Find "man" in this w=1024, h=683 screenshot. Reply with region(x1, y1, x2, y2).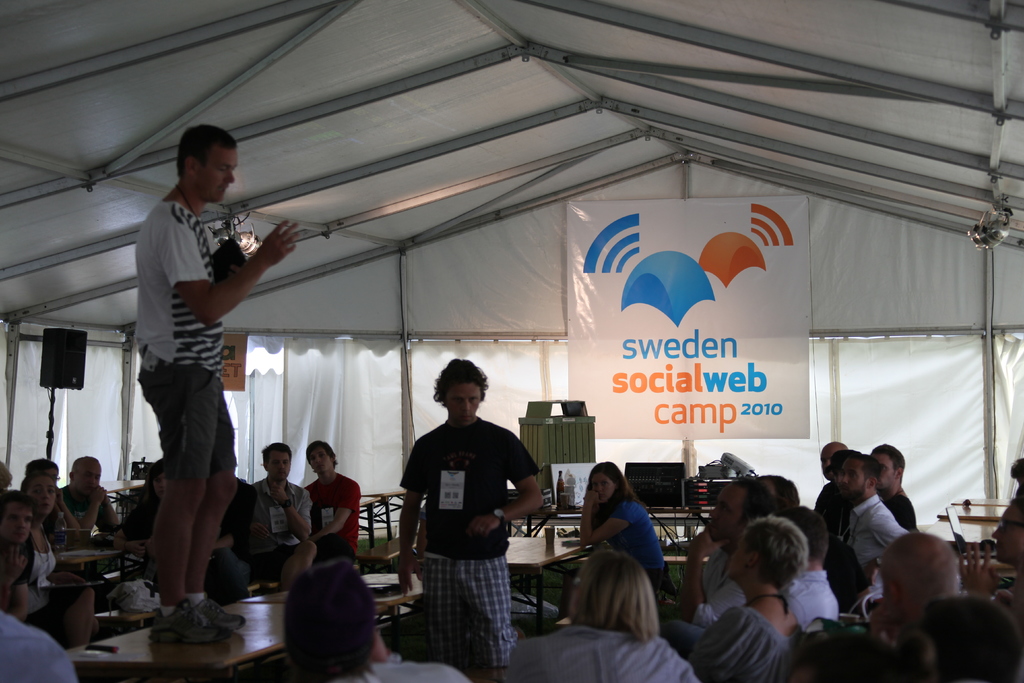
region(682, 473, 776, 627).
